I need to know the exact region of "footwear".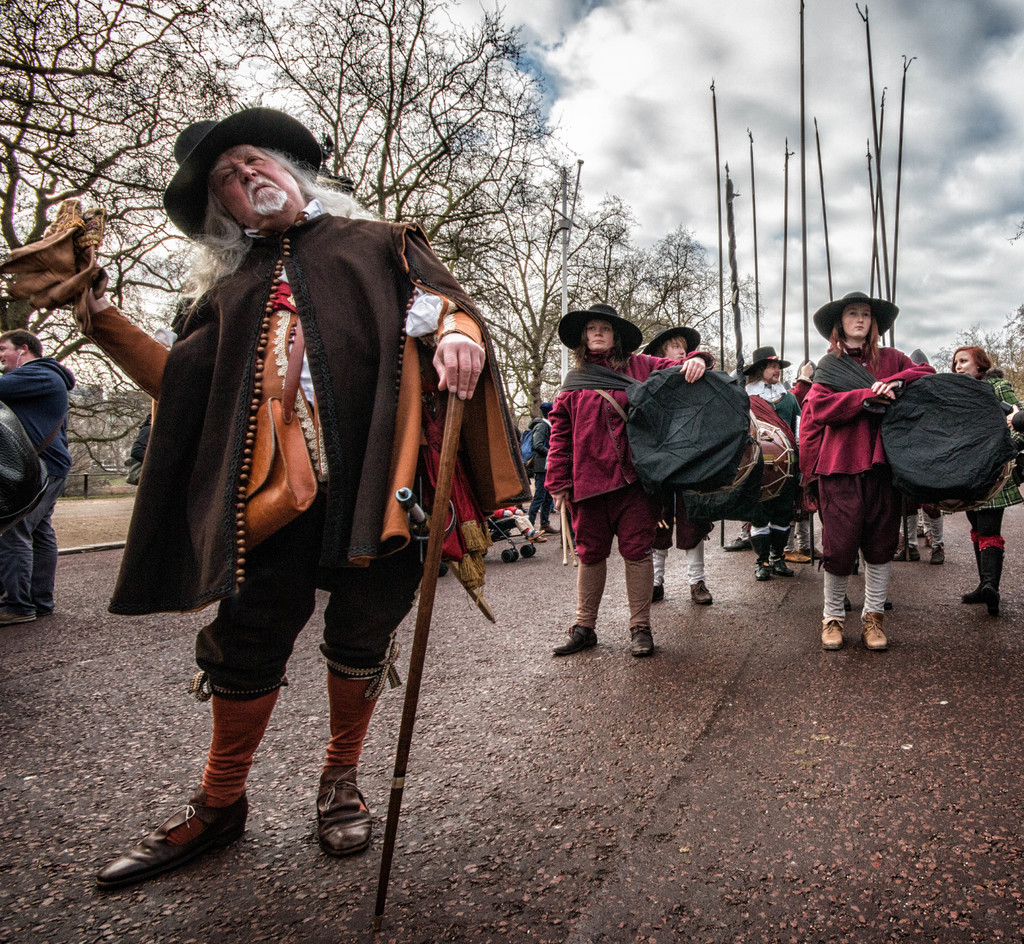
Region: 320, 770, 375, 852.
